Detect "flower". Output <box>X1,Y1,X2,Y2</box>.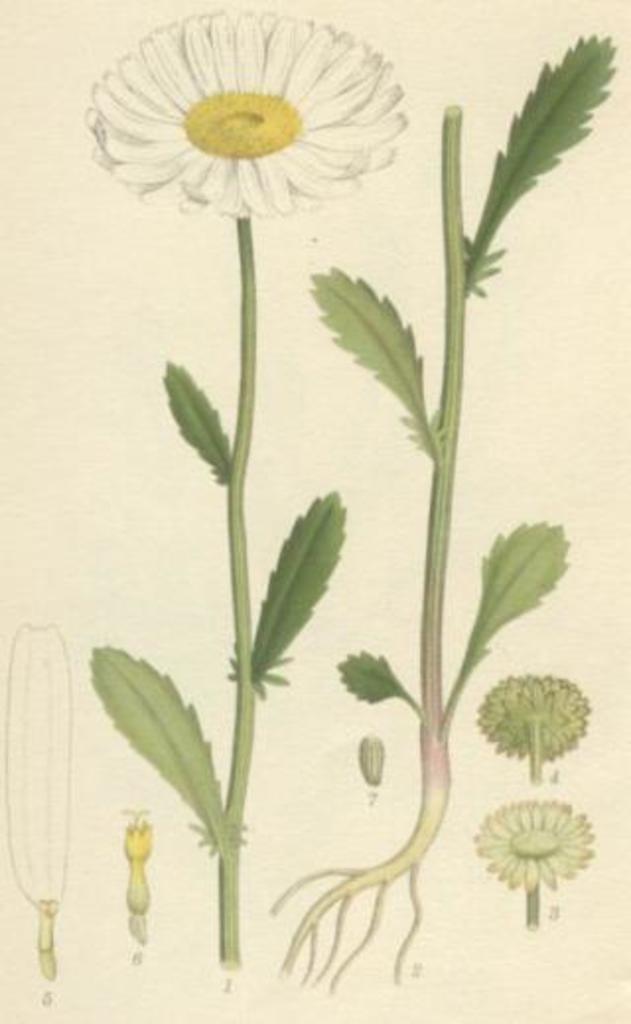
<box>116,801,164,933</box>.
